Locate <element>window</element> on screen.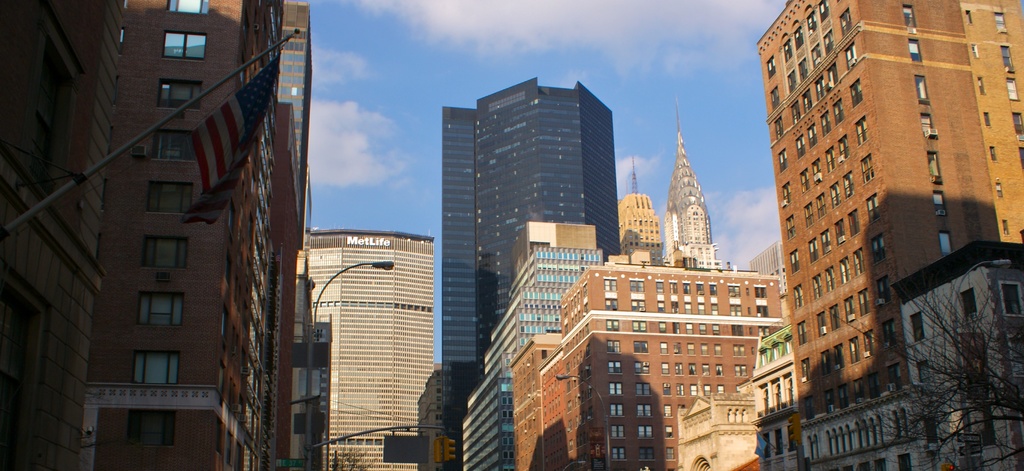
On screen at [163, 0, 211, 14].
